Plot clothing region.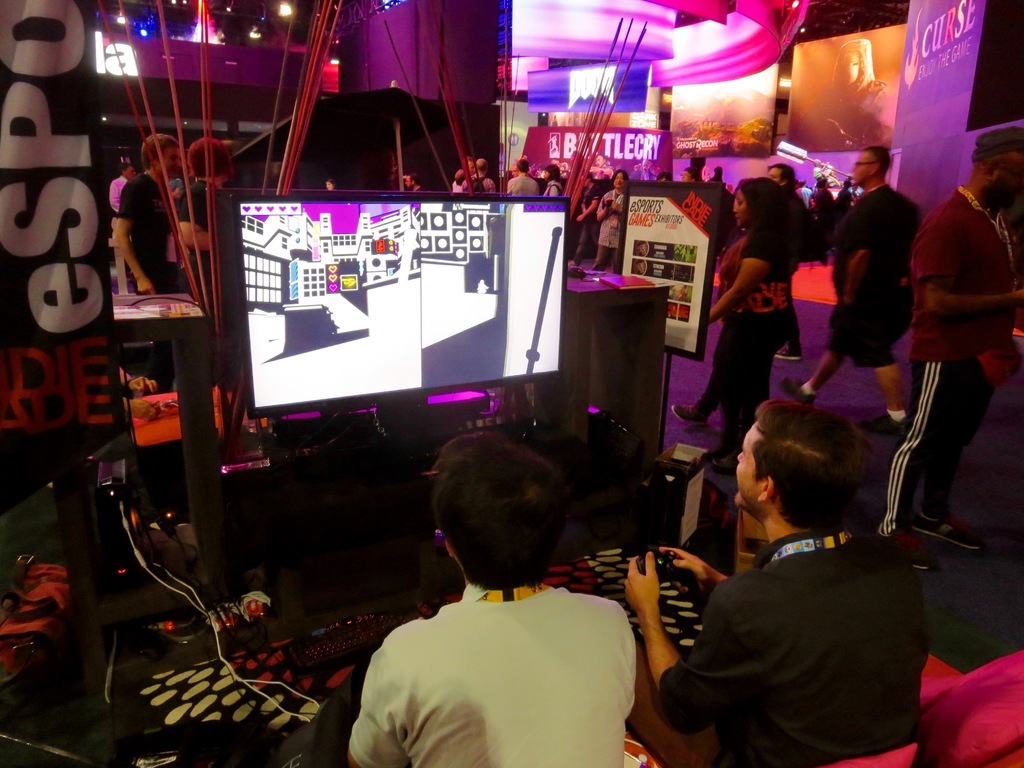
Plotted at crop(817, 175, 829, 192).
